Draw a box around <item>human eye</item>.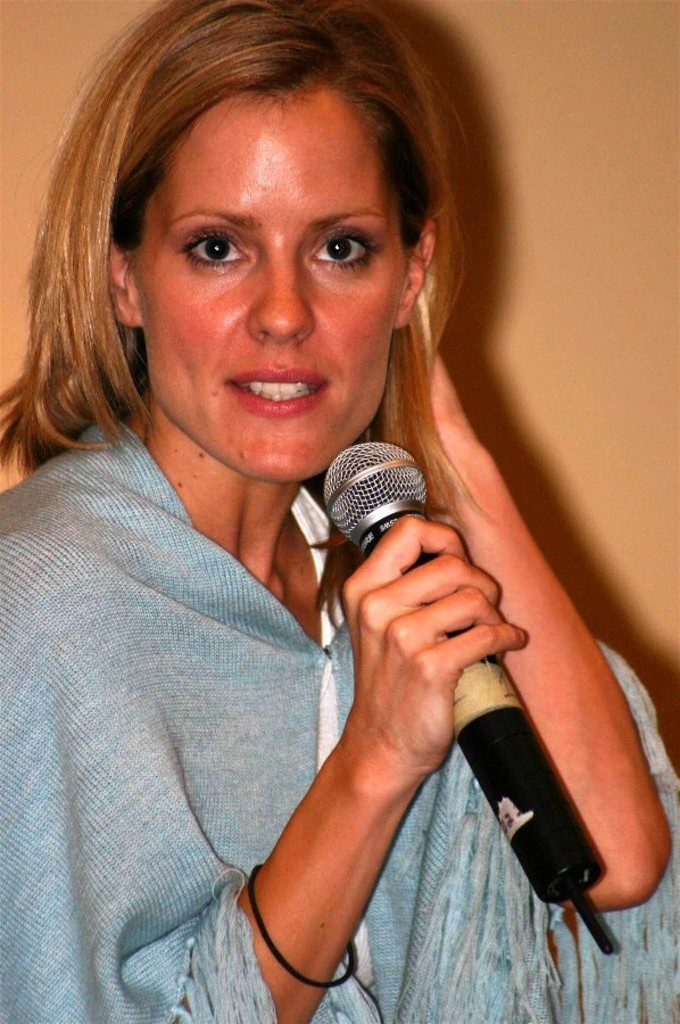
crop(175, 226, 252, 280).
